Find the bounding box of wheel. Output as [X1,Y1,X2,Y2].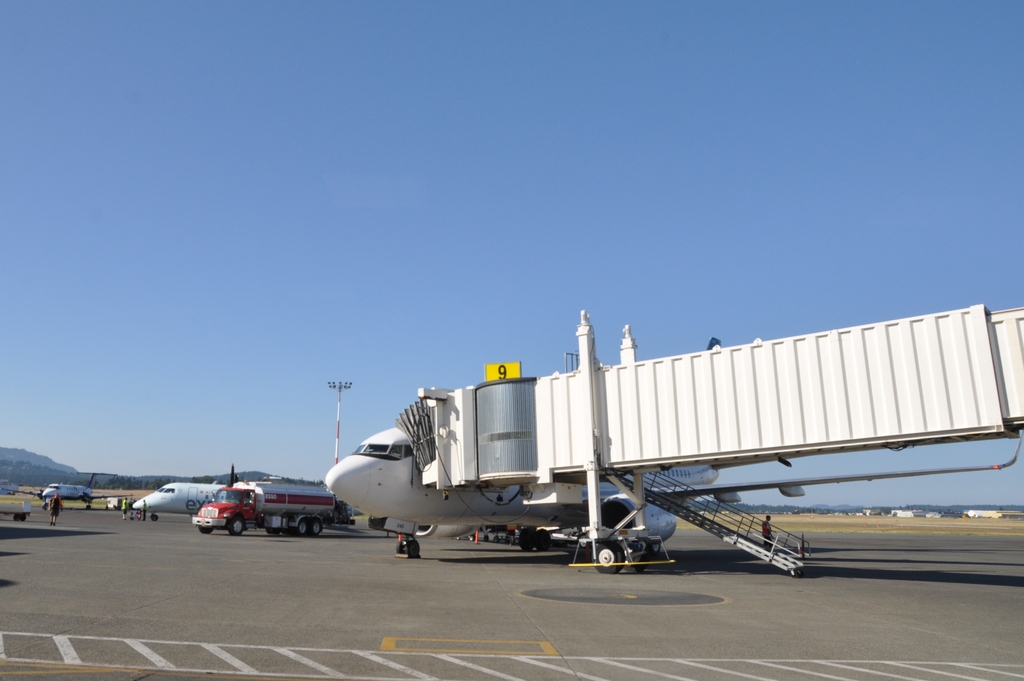
[408,543,419,560].
